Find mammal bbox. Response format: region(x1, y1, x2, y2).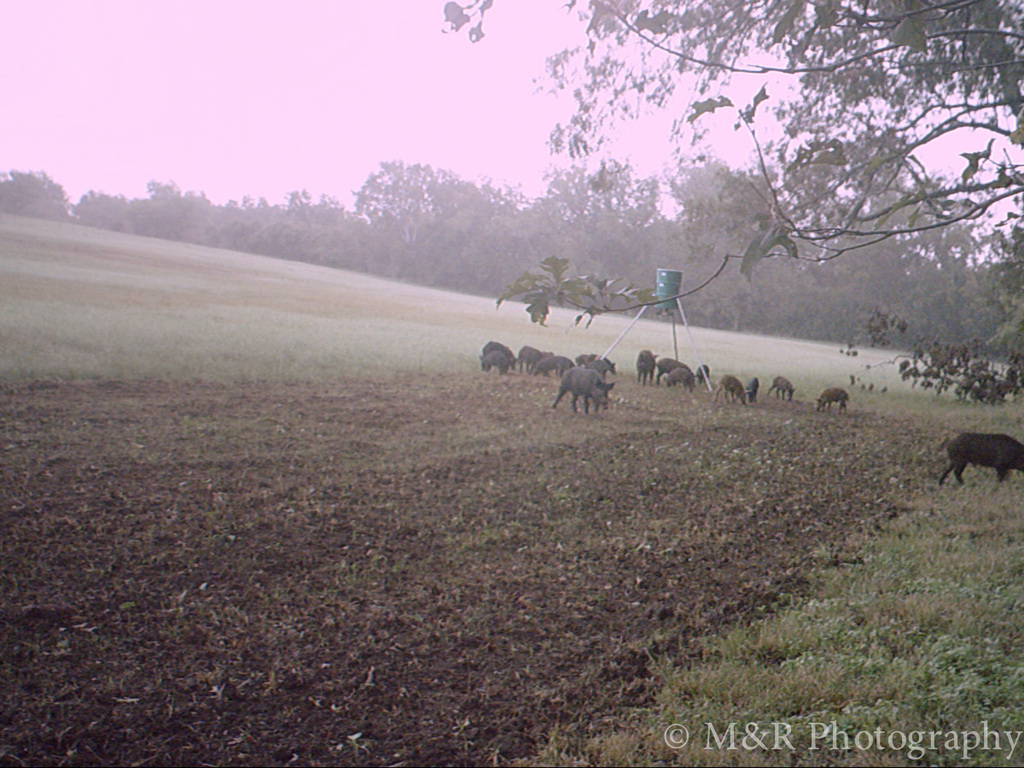
region(587, 357, 616, 375).
